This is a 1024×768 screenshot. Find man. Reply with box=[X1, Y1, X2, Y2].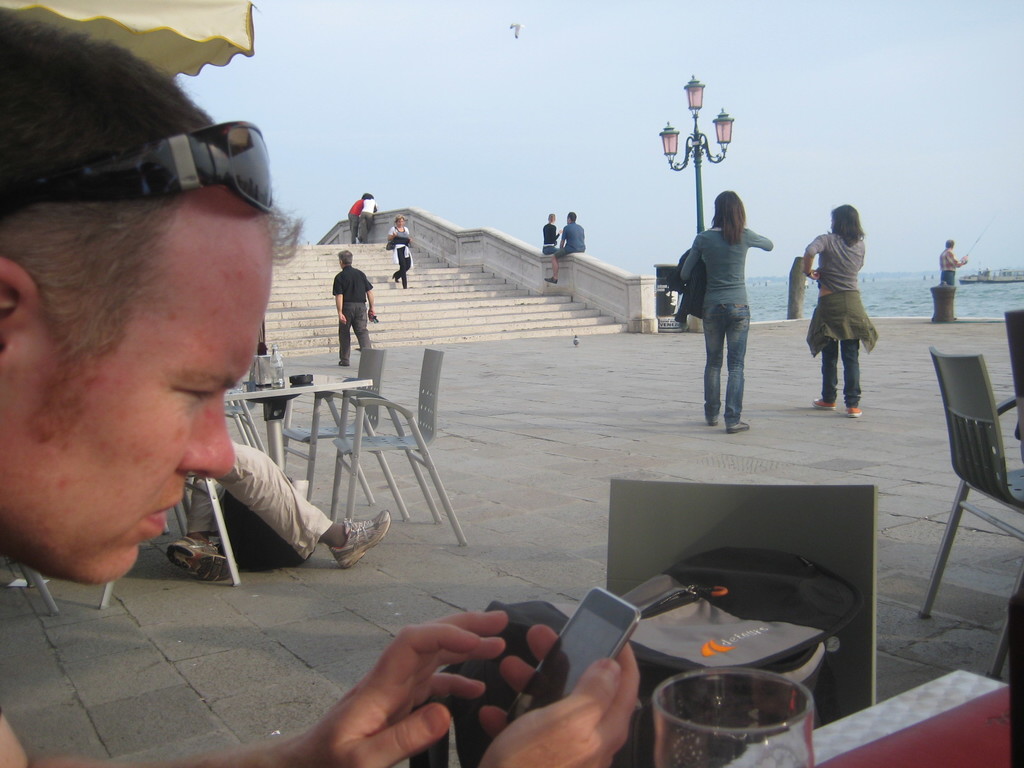
box=[545, 211, 587, 286].
